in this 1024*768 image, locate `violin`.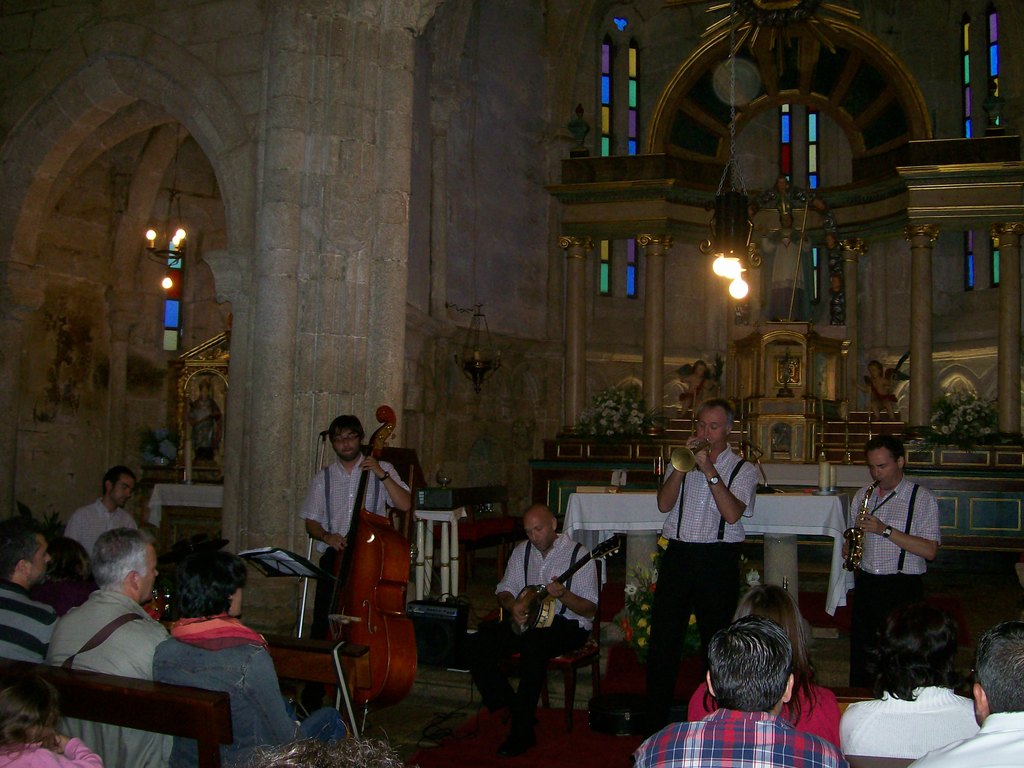
Bounding box: (136,522,168,628).
